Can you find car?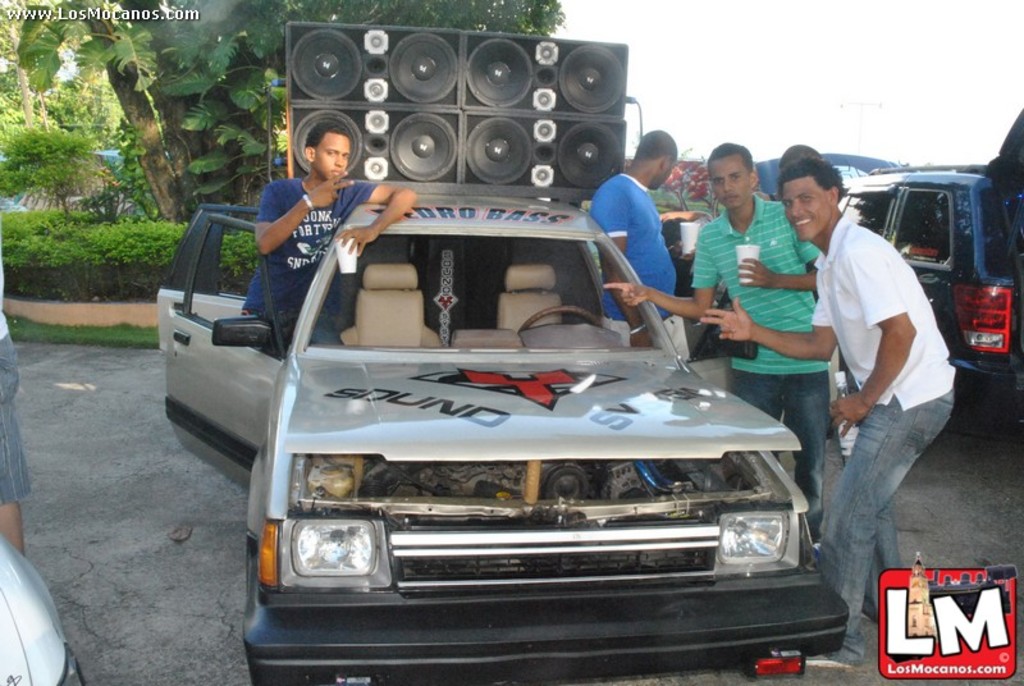
Yes, bounding box: 188/134/840/685.
